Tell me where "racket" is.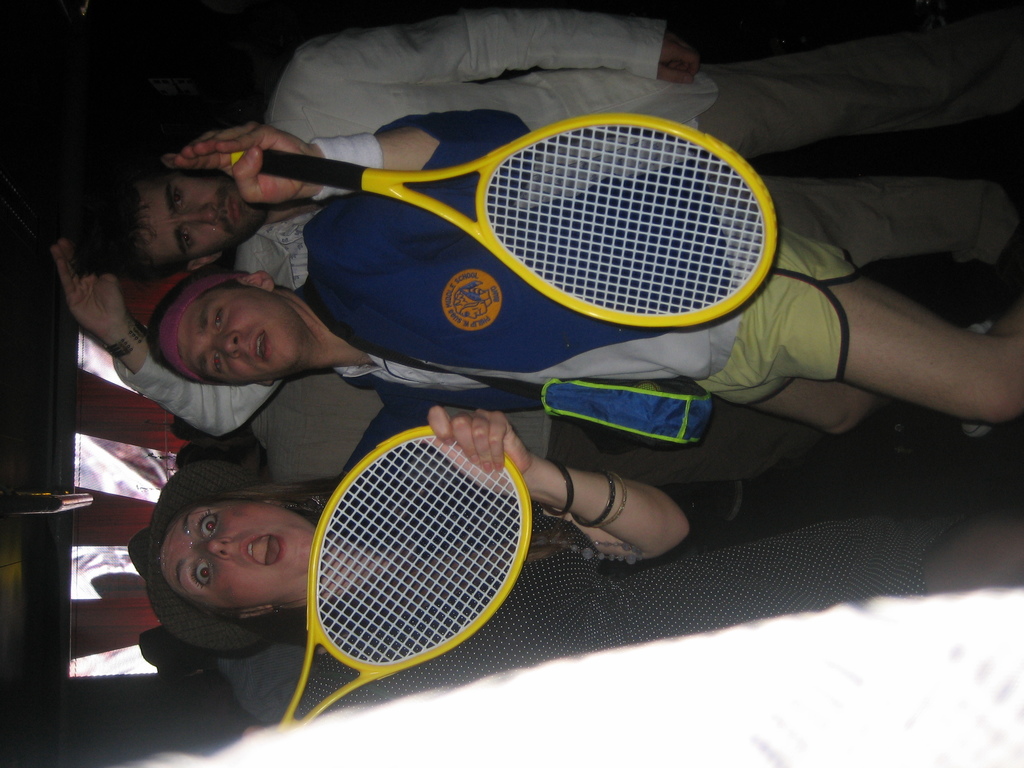
"racket" is at [left=228, top=113, right=776, bottom=324].
